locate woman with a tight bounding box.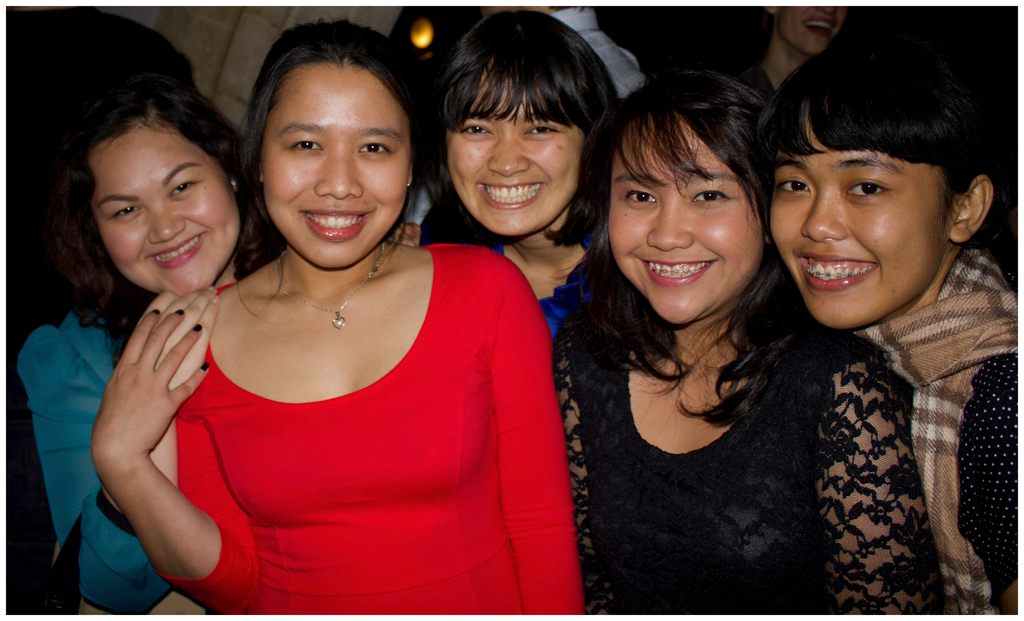
(749, 44, 1017, 615).
